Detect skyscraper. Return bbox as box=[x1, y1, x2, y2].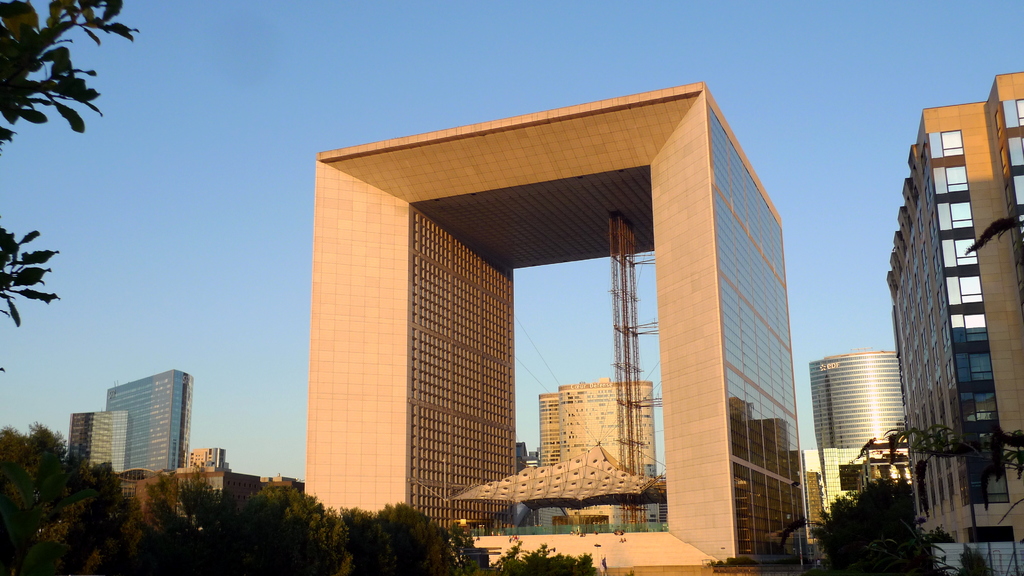
box=[811, 346, 897, 441].
